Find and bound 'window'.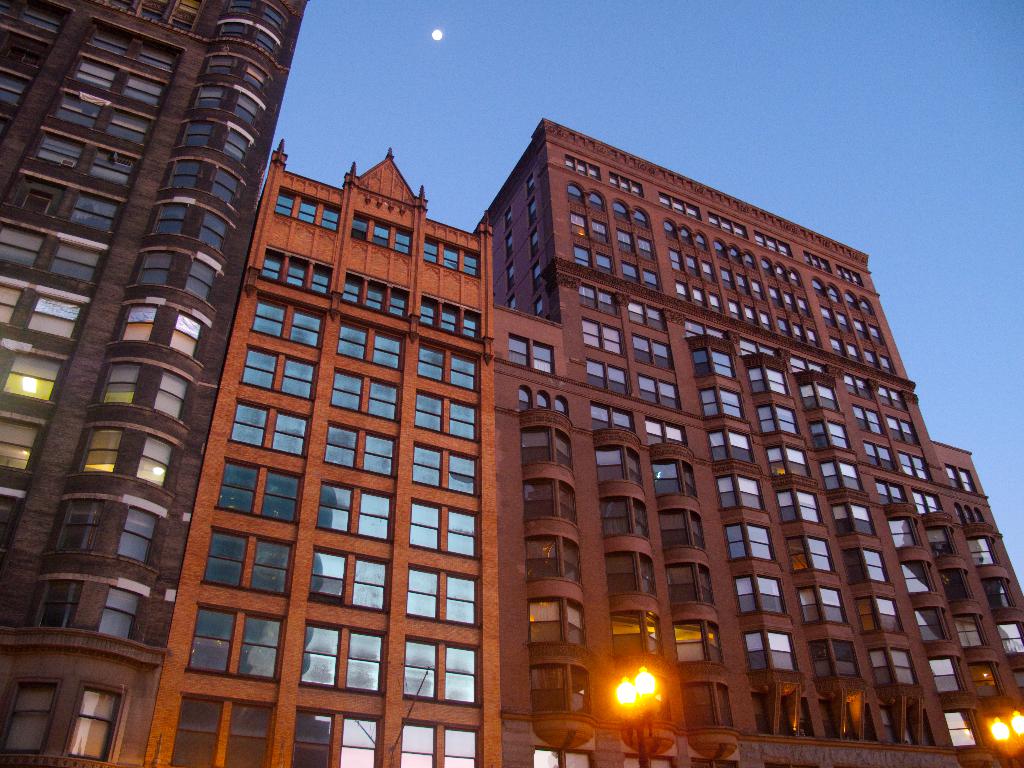
Bound: bbox=[307, 547, 392, 616].
